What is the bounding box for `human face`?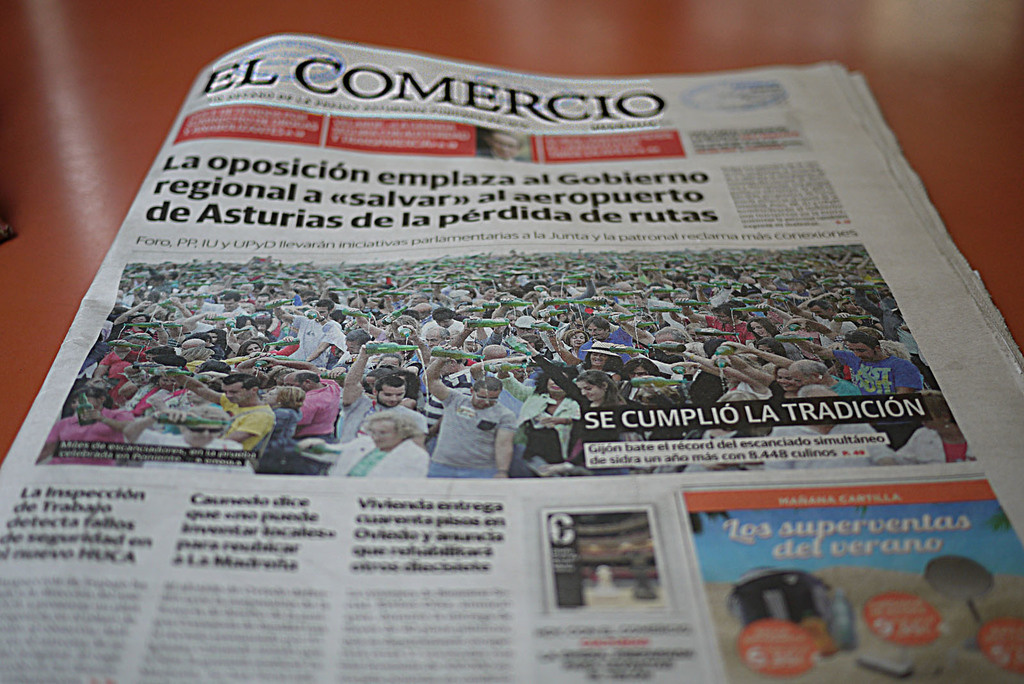
left=374, top=424, right=393, bottom=452.
